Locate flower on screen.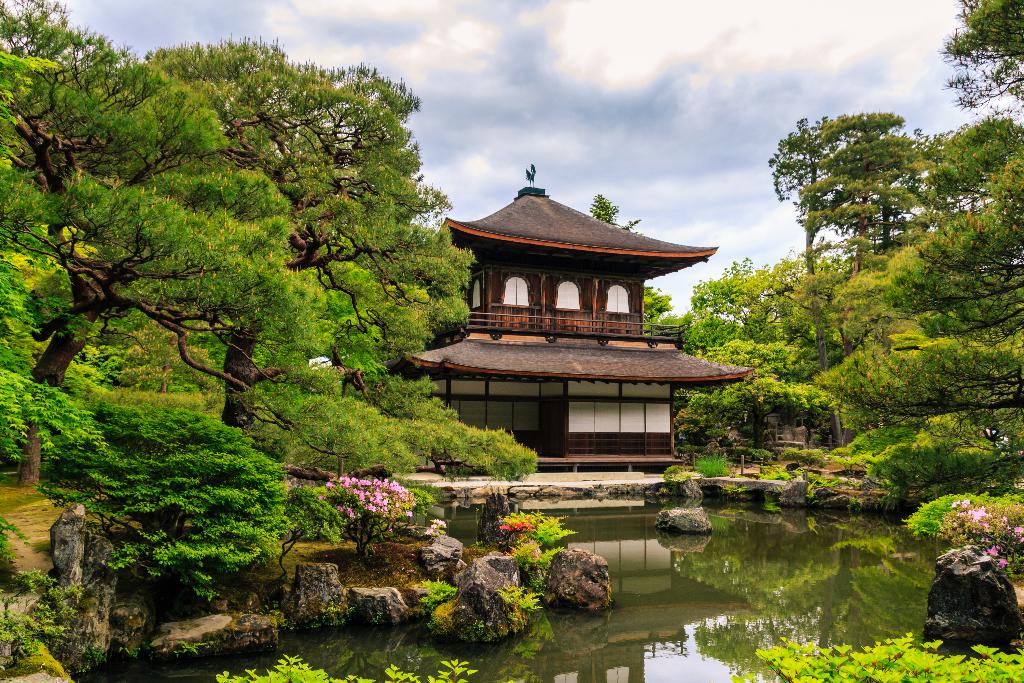
On screen at (left=996, top=555, right=1012, bottom=568).
